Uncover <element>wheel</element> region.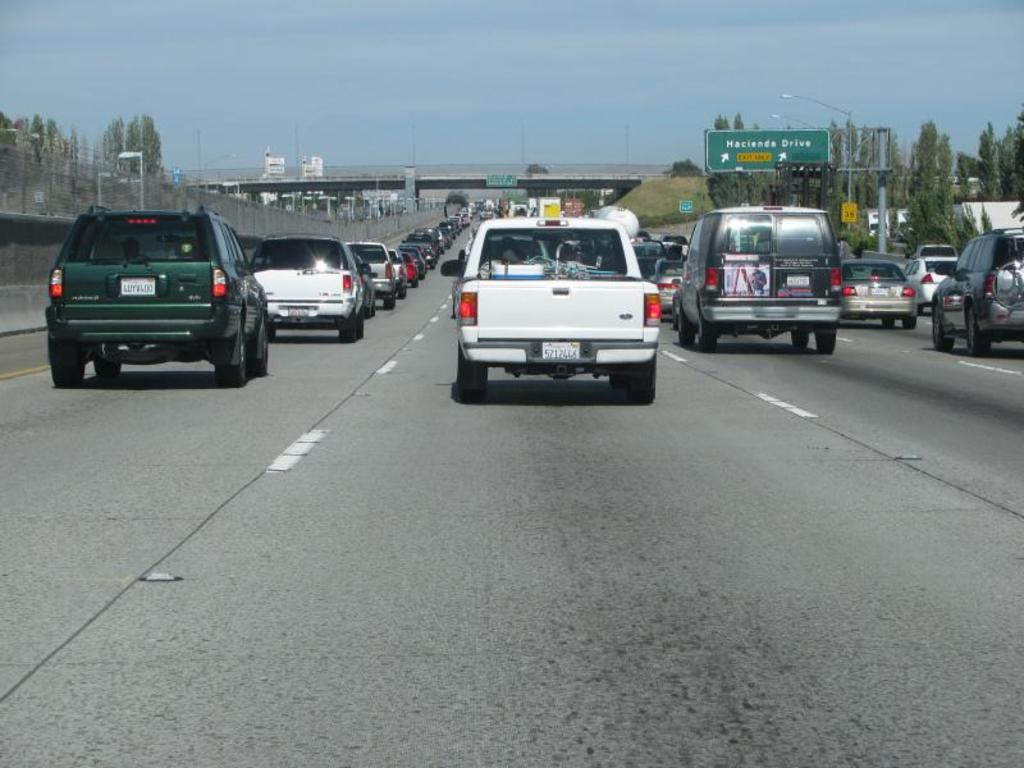
Uncovered: bbox(609, 349, 655, 407).
